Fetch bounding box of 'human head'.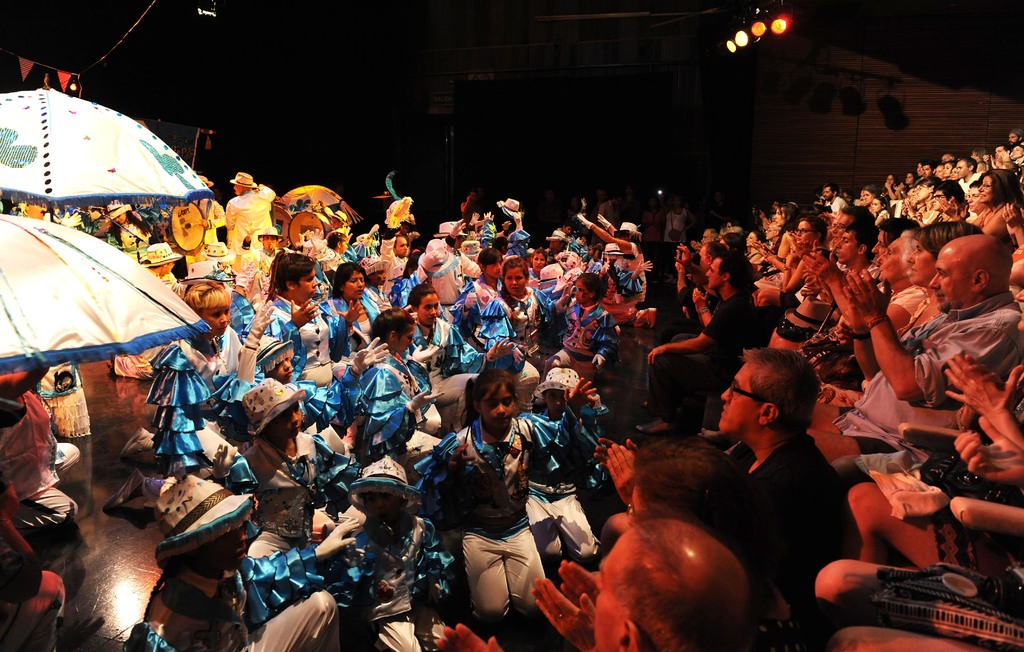
Bbox: 406 281 440 323.
